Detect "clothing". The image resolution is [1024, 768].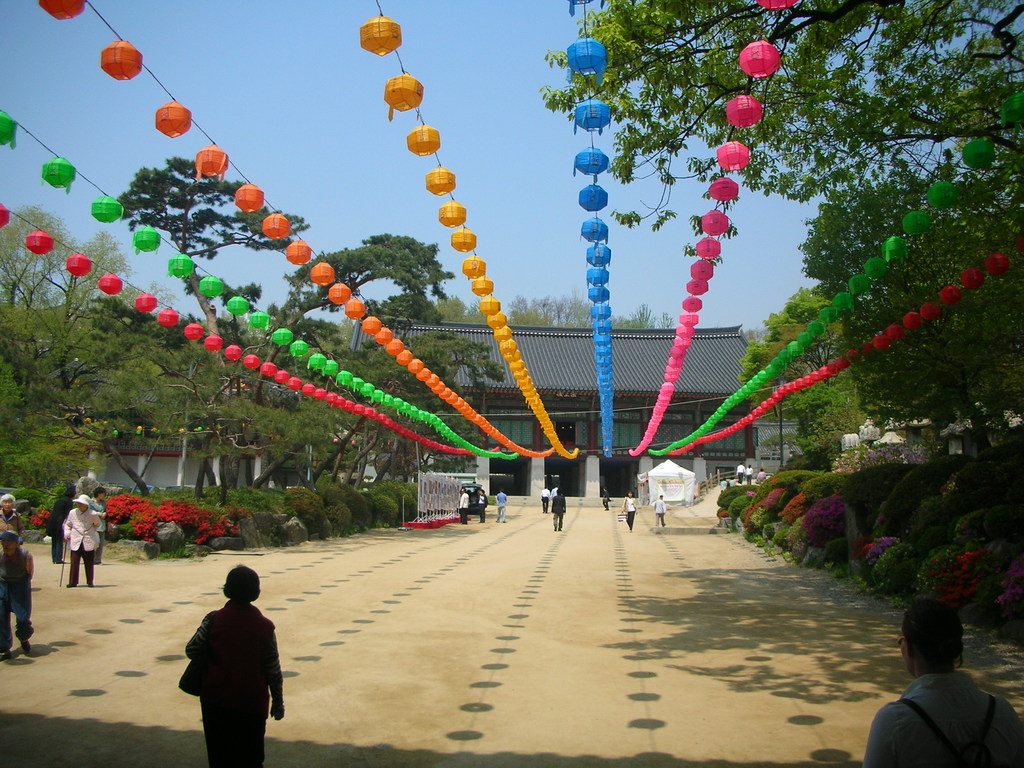
box(45, 495, 74, 538).
